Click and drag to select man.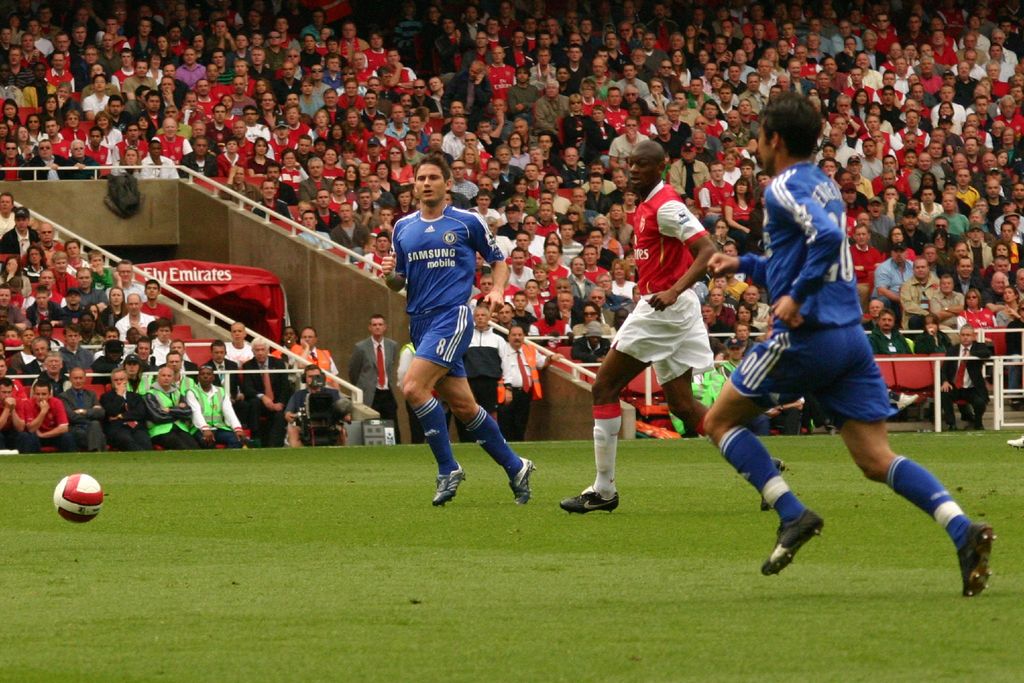
Selection: locate(212, 51, 232, 86).
